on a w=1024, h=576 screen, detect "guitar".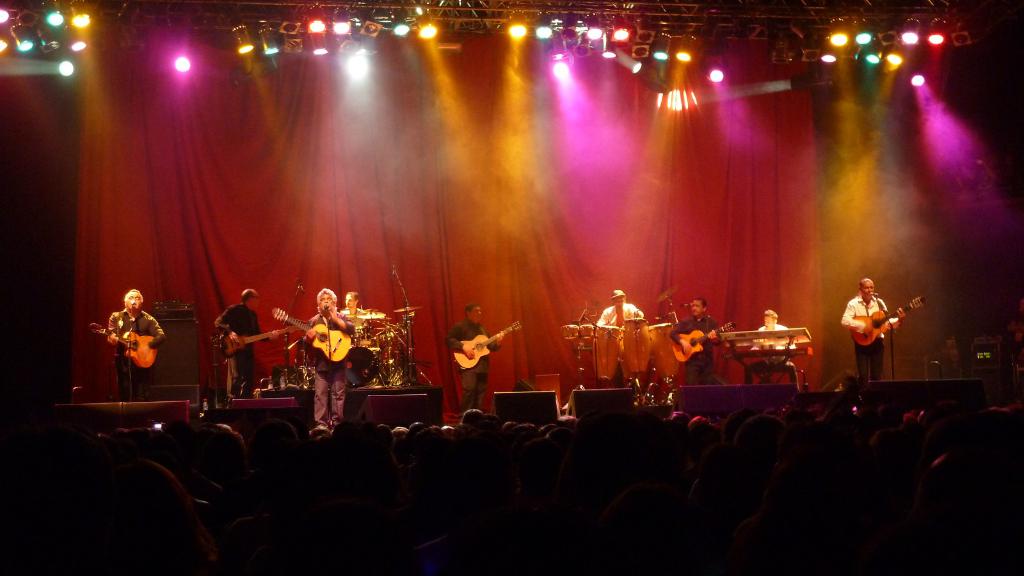
rect(669, 318, 739, 367).
